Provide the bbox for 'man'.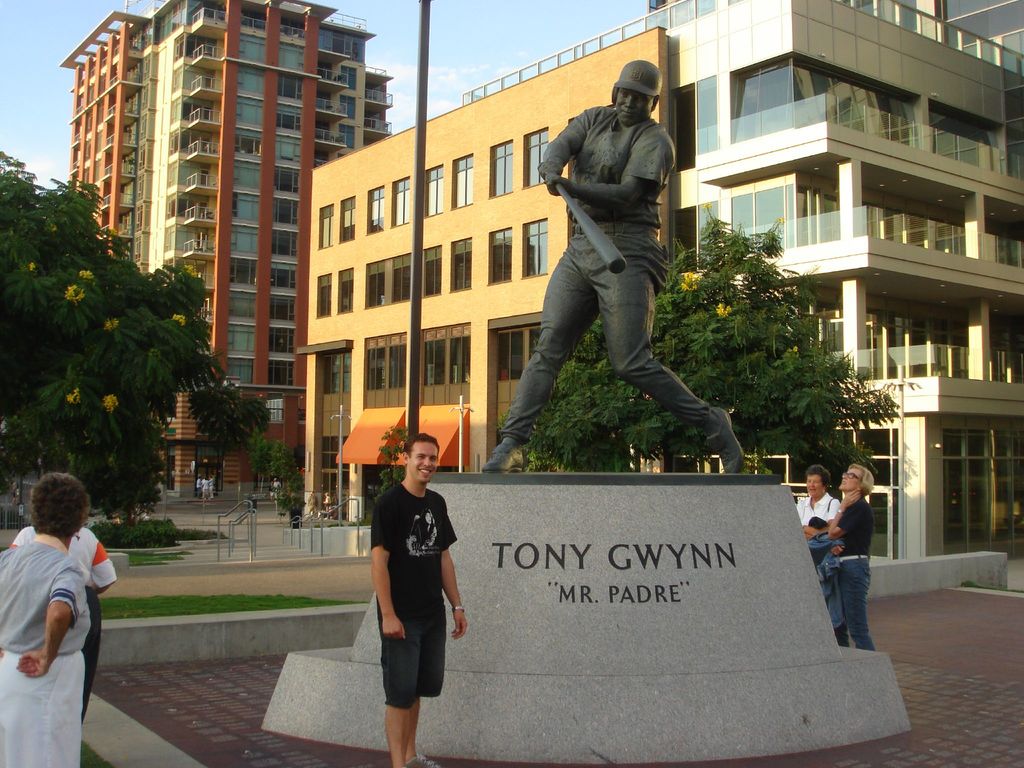
[475,57,746,476].
